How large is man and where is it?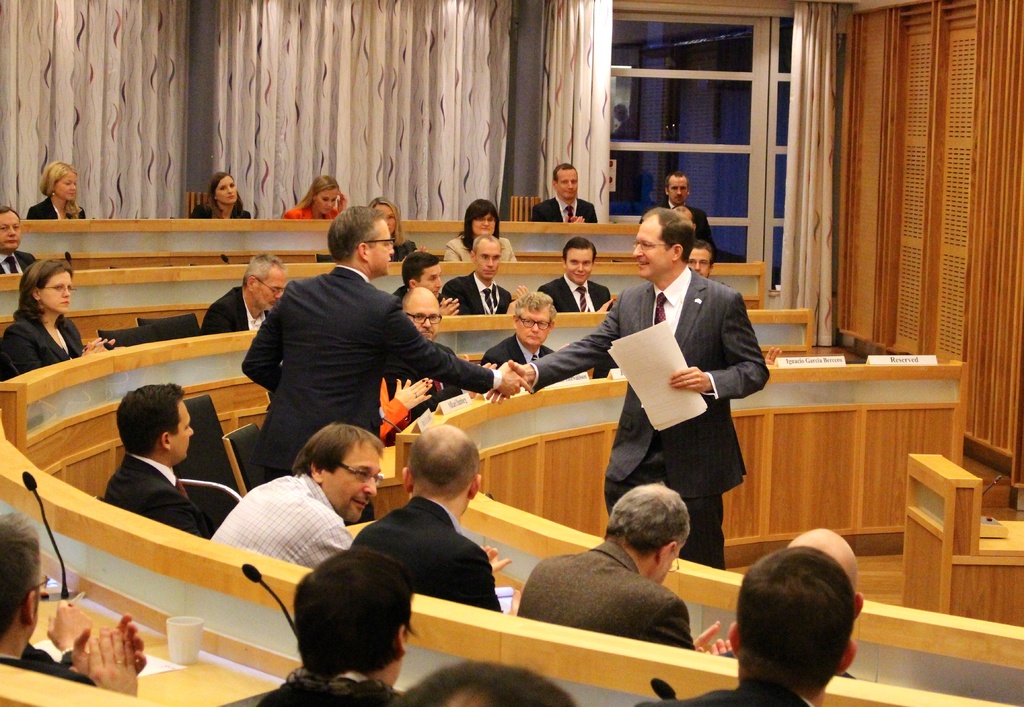
Bounding box: (x1=0, y1=203, x2=47, y2=278).
